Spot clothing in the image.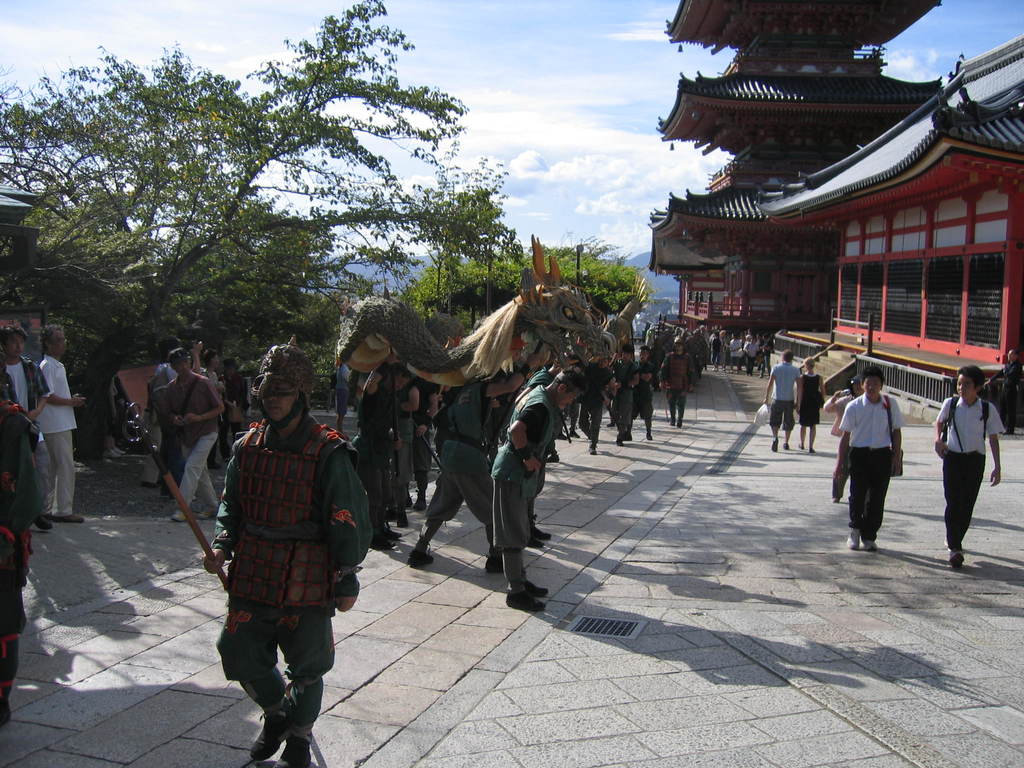
clothing found at [x1=4, y1=357, x2=51, y2=520].
